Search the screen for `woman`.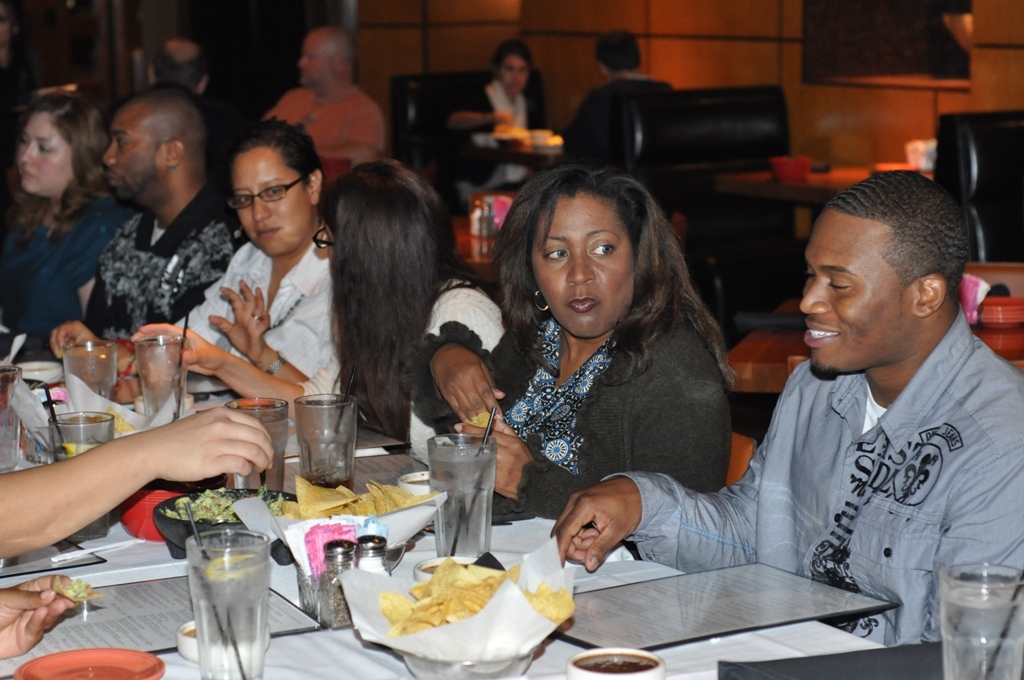
Found at crop(443, 40, 540, 142).
